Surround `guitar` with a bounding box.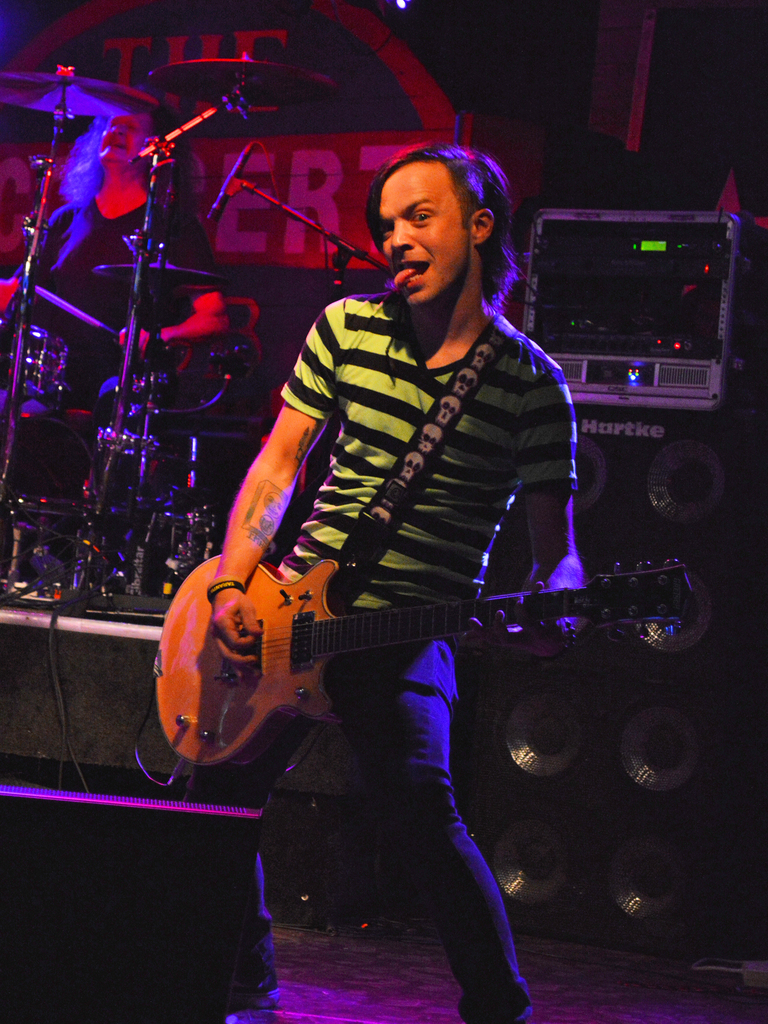
detection(113, 210, 680, 862).
